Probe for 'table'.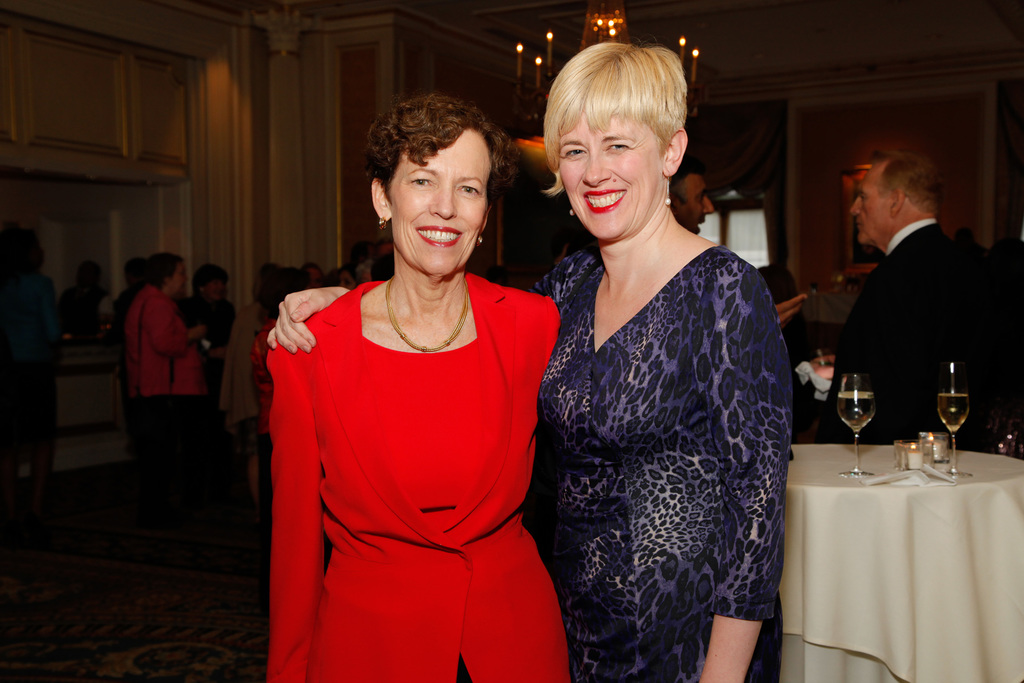
Probe result: (778, 441, 1020, 682).
